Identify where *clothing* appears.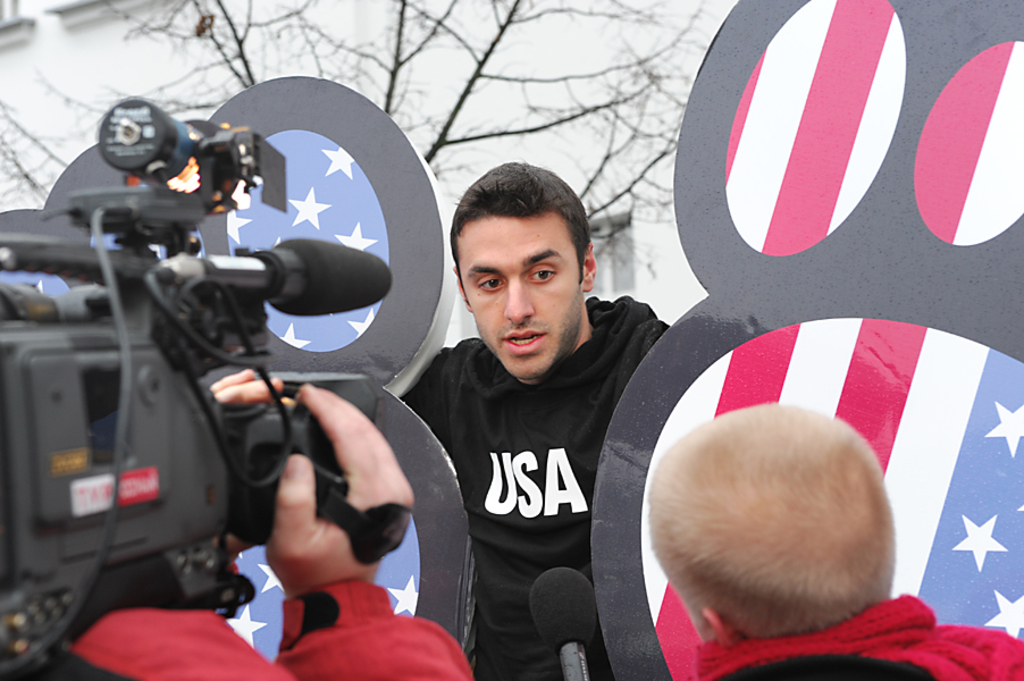
Appears at <box>418,228,664,674</box>.
